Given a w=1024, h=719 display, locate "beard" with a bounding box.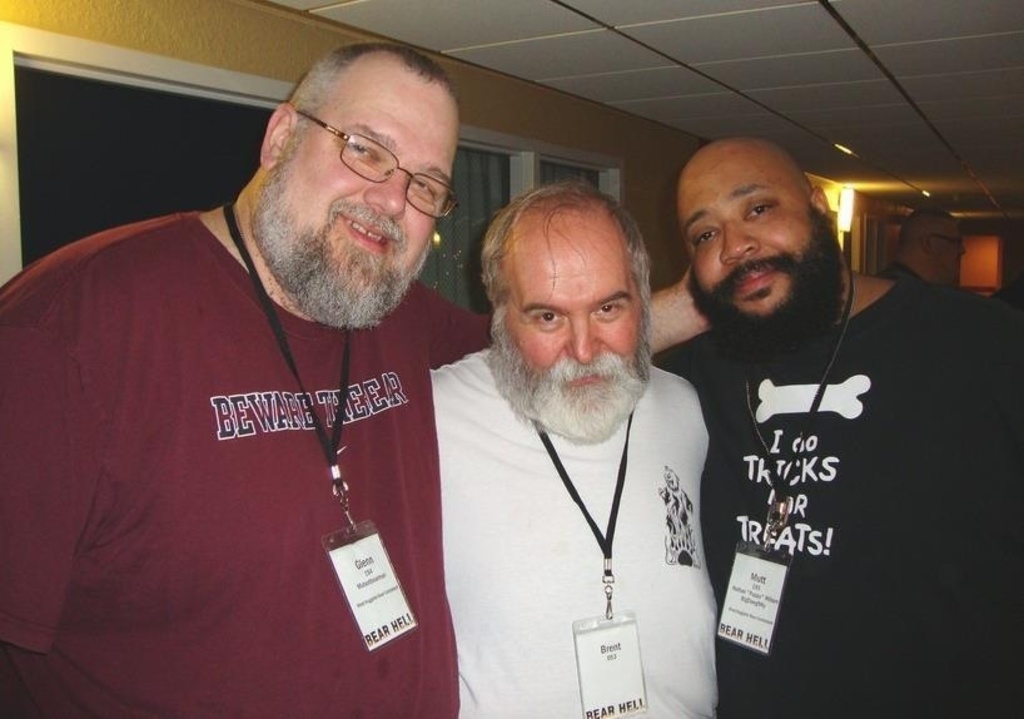
Located: (244, 155, 441, 311).
